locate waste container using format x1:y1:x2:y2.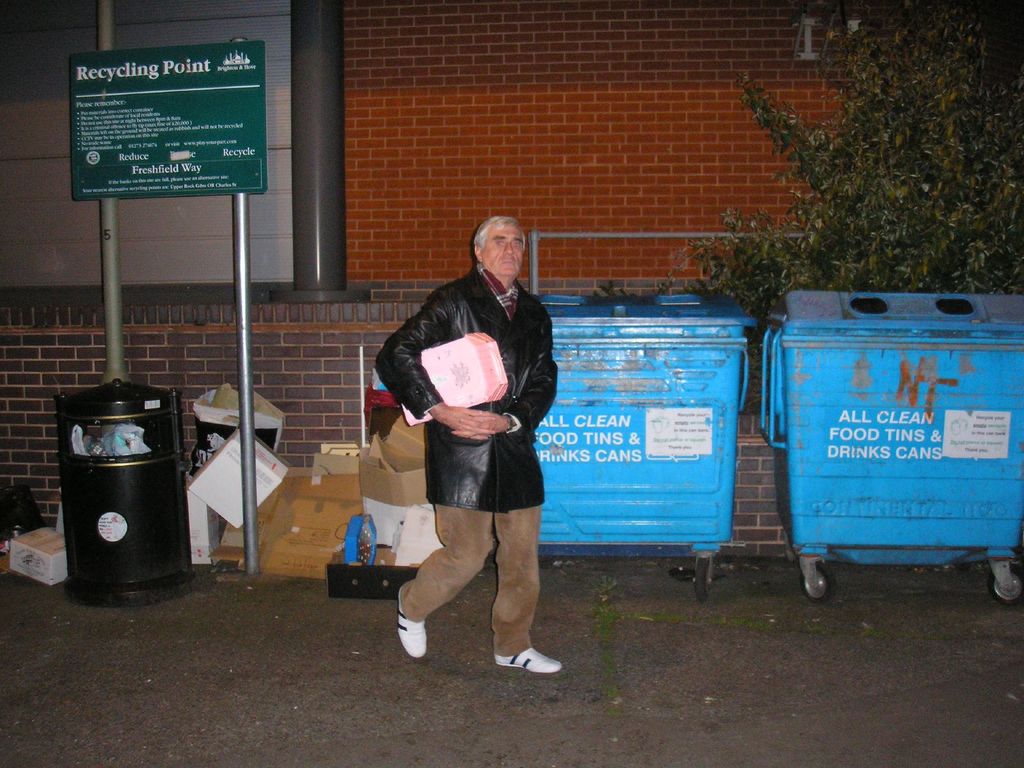
48:374:193:609.
